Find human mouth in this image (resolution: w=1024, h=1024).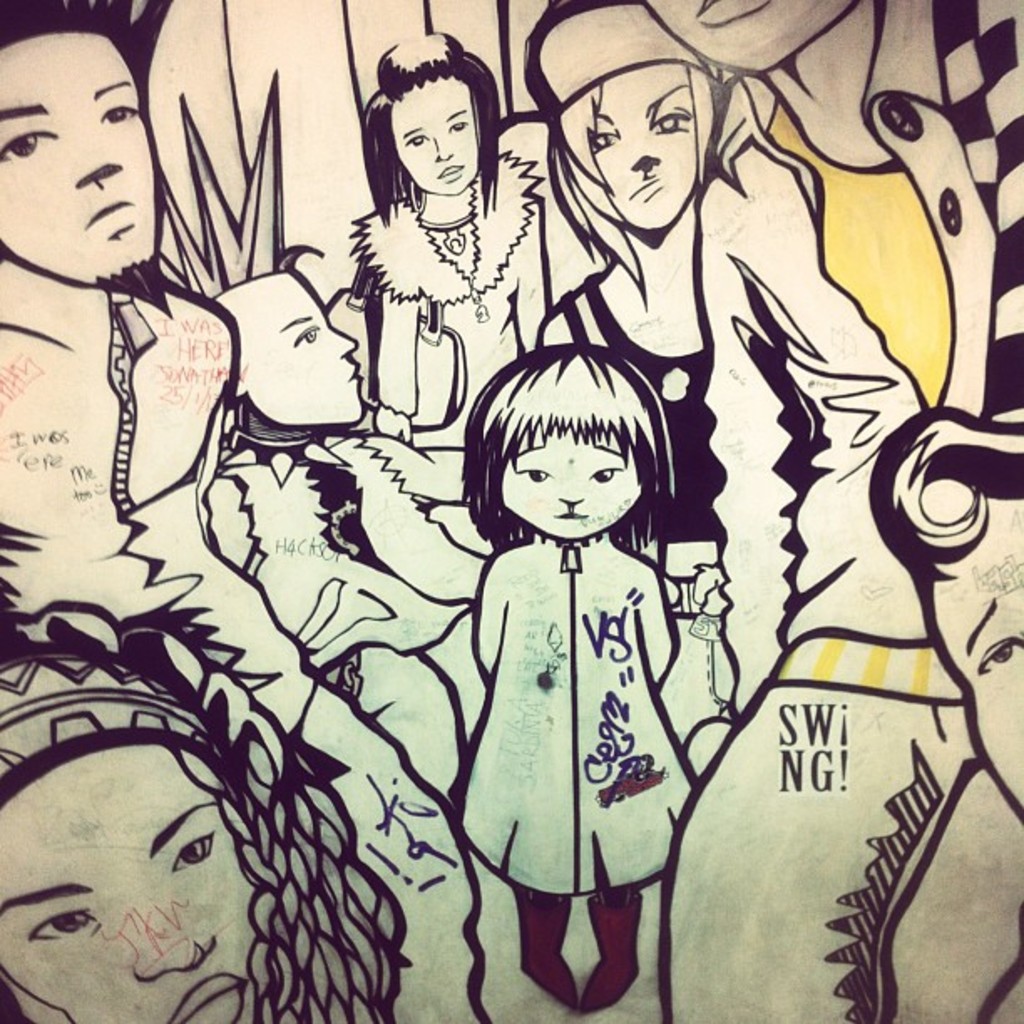
161, 980, 246, 1022.
